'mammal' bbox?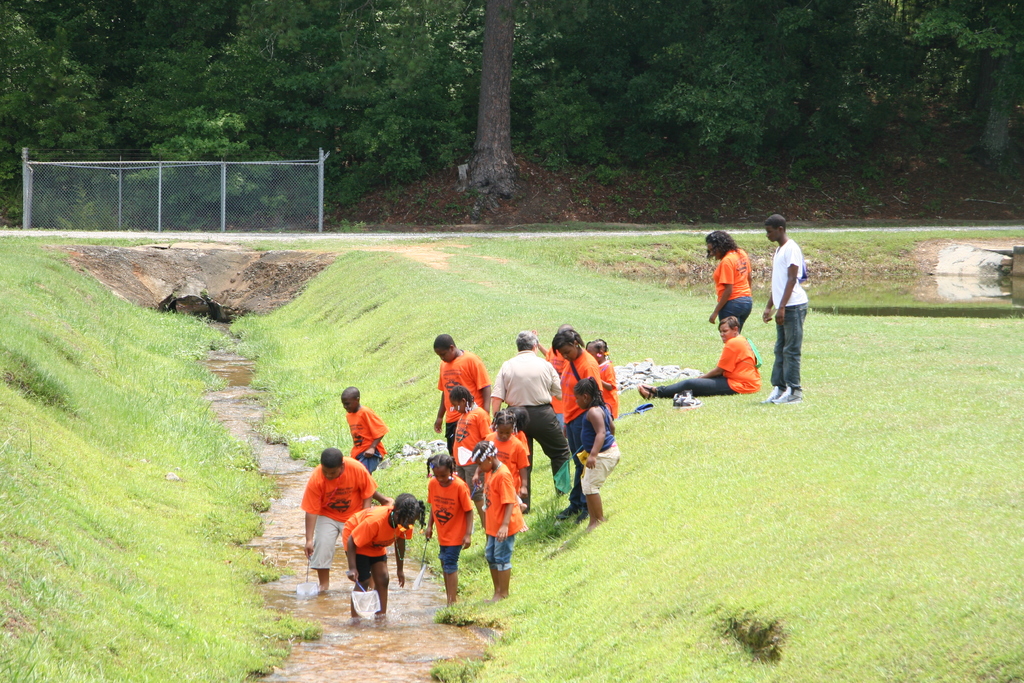
[x1=424, y1=454, x2=473, y2=607]
